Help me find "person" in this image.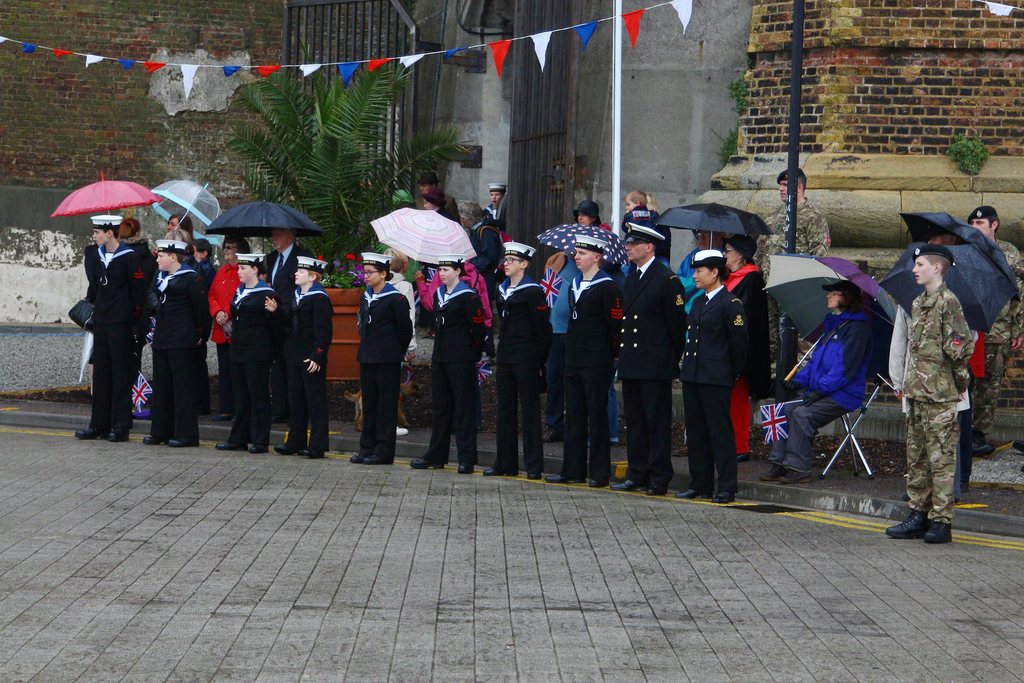
Found it: select_region(206, 236, 252, 421).
